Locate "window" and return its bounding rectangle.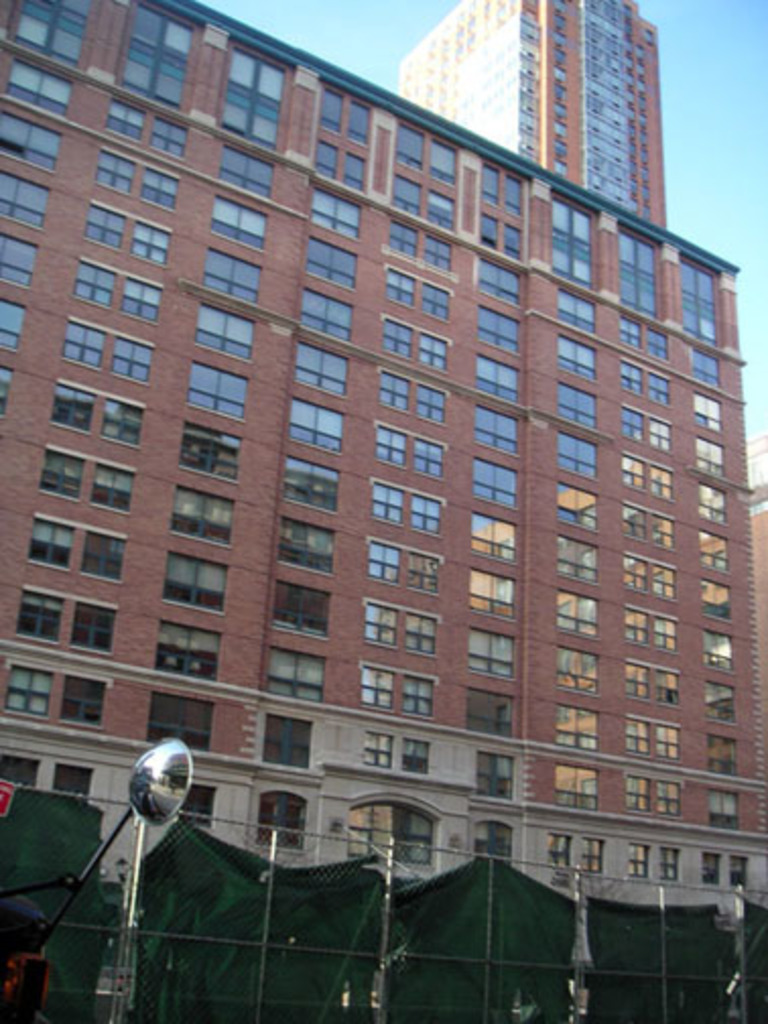
<region>475, 158, 524, 258</region>.
